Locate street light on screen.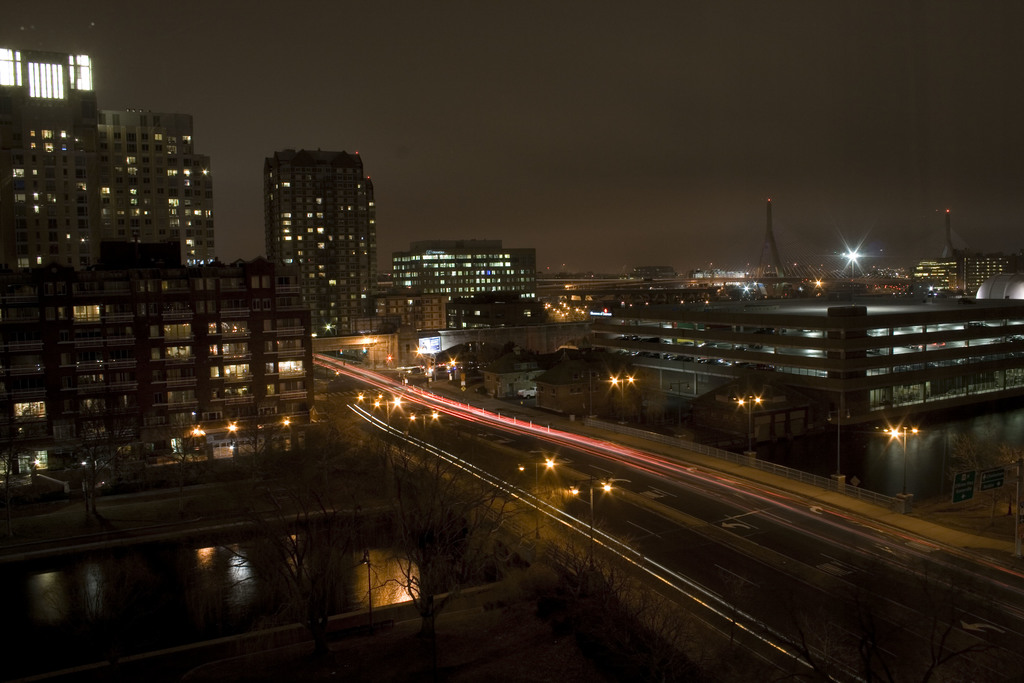
On screen at l=607, t=372, r=639, b=416.
